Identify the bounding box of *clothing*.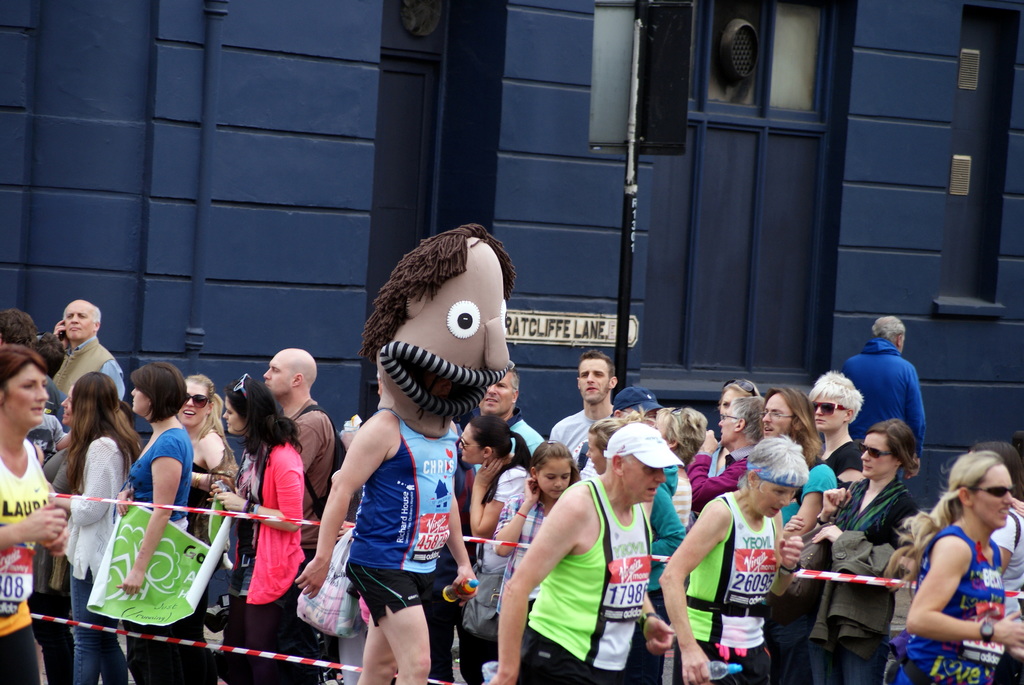
(687,445,745,514).
